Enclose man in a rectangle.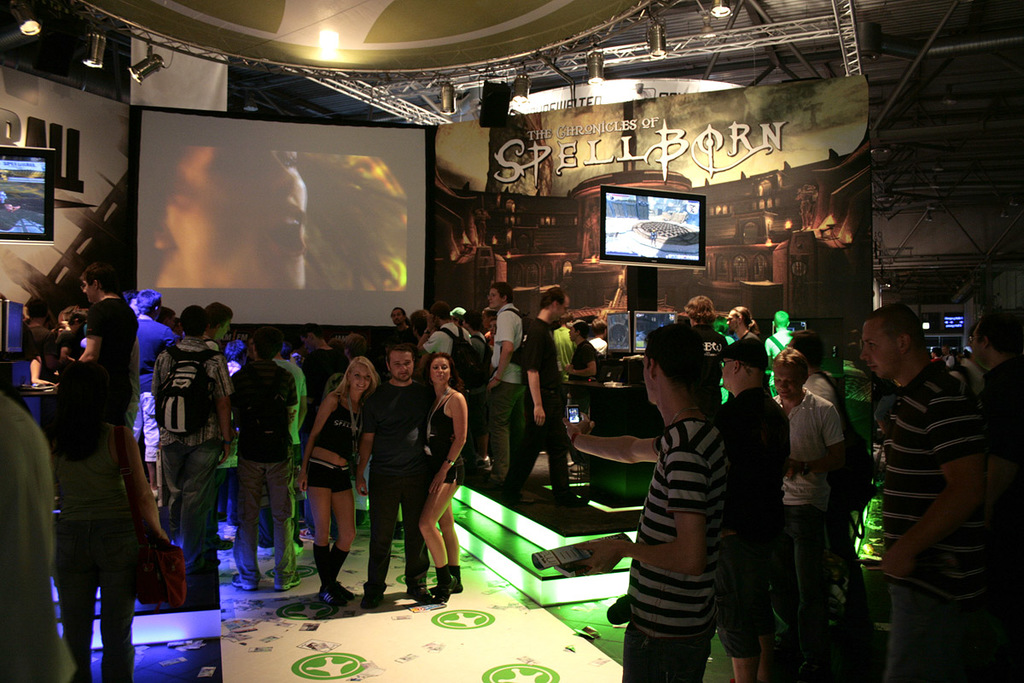
locate(716, 340, 789, 682).
